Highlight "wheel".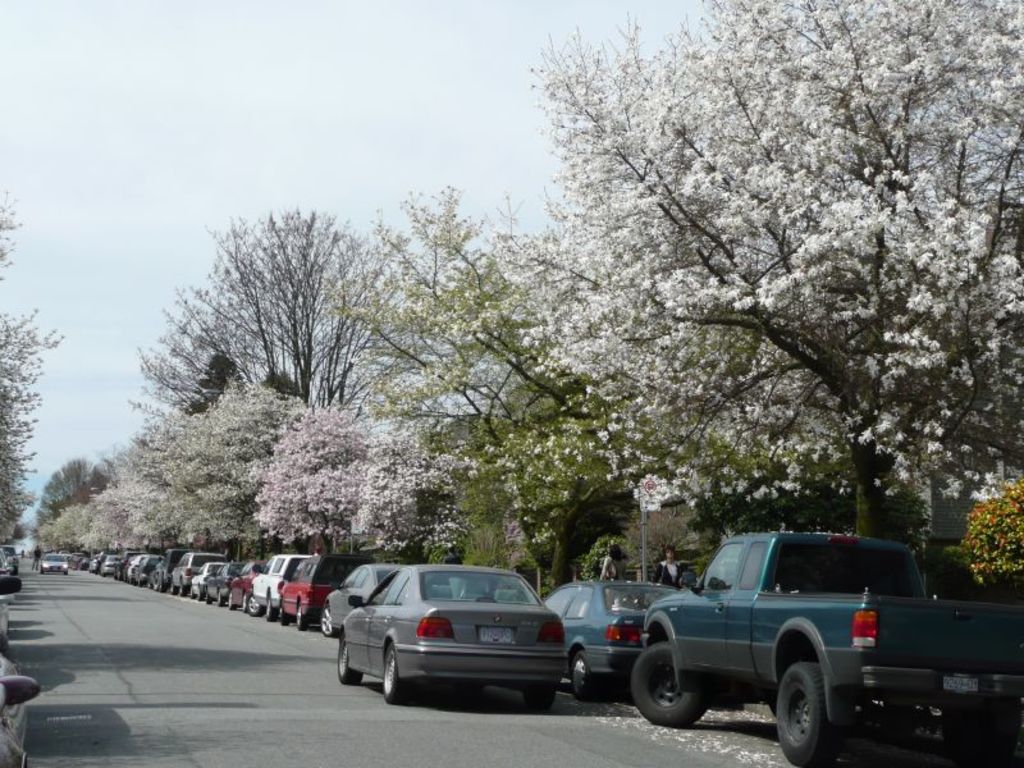
Highlighted region: 319,607,334,636.
